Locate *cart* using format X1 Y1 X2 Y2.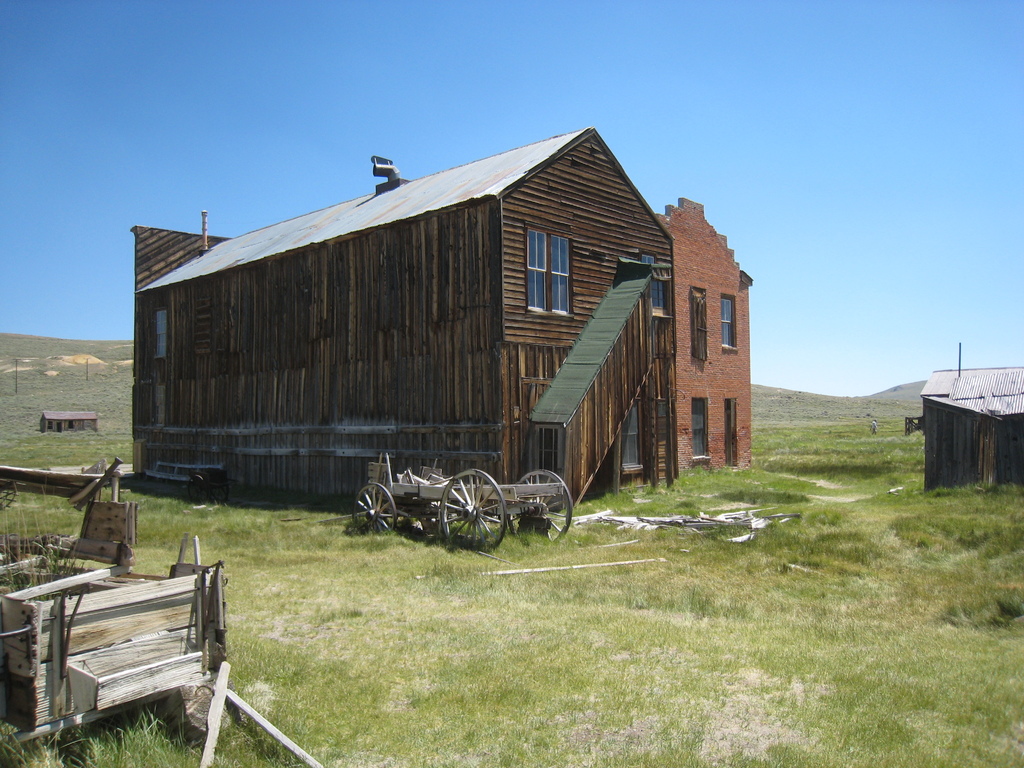
0 465 323 767.
